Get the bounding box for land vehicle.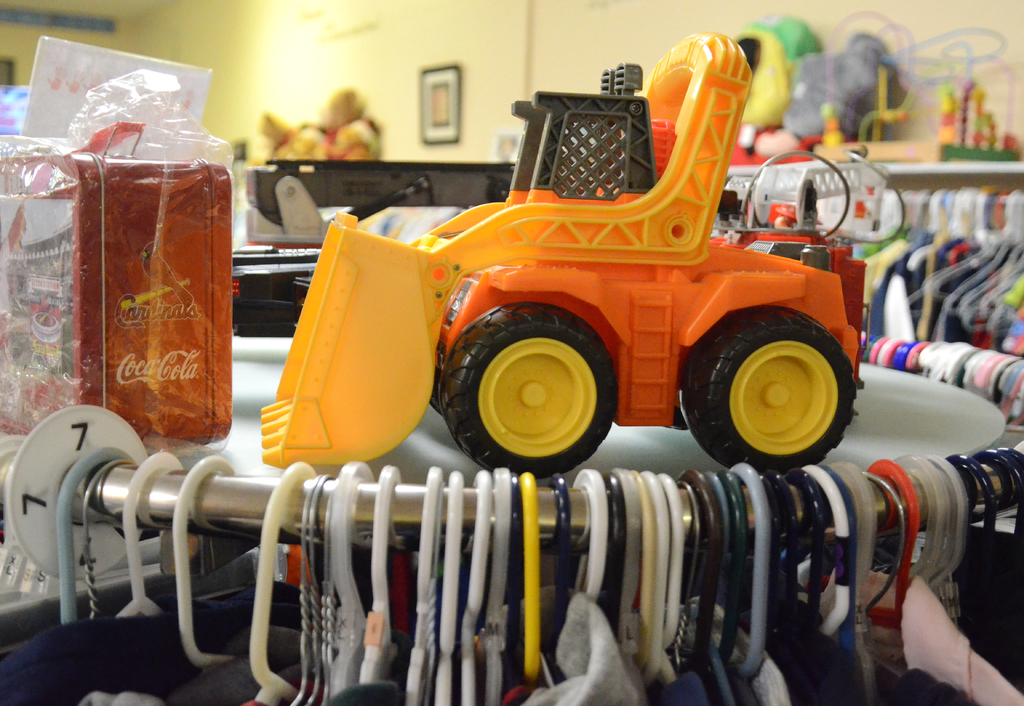
region(268, 68, 888, 505).
